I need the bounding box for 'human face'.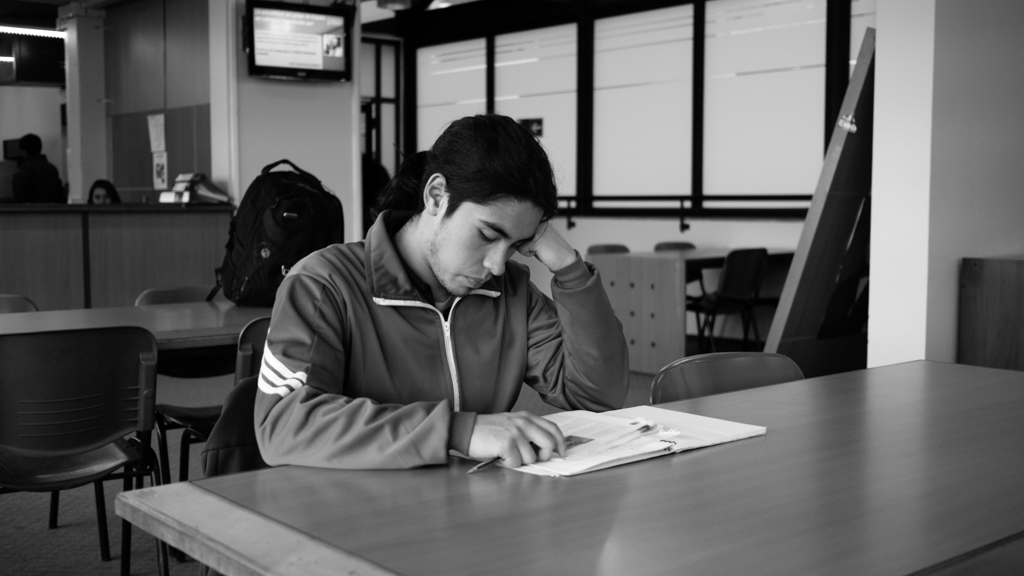
Here it is: l=92, t=184, r=114, b=201.
